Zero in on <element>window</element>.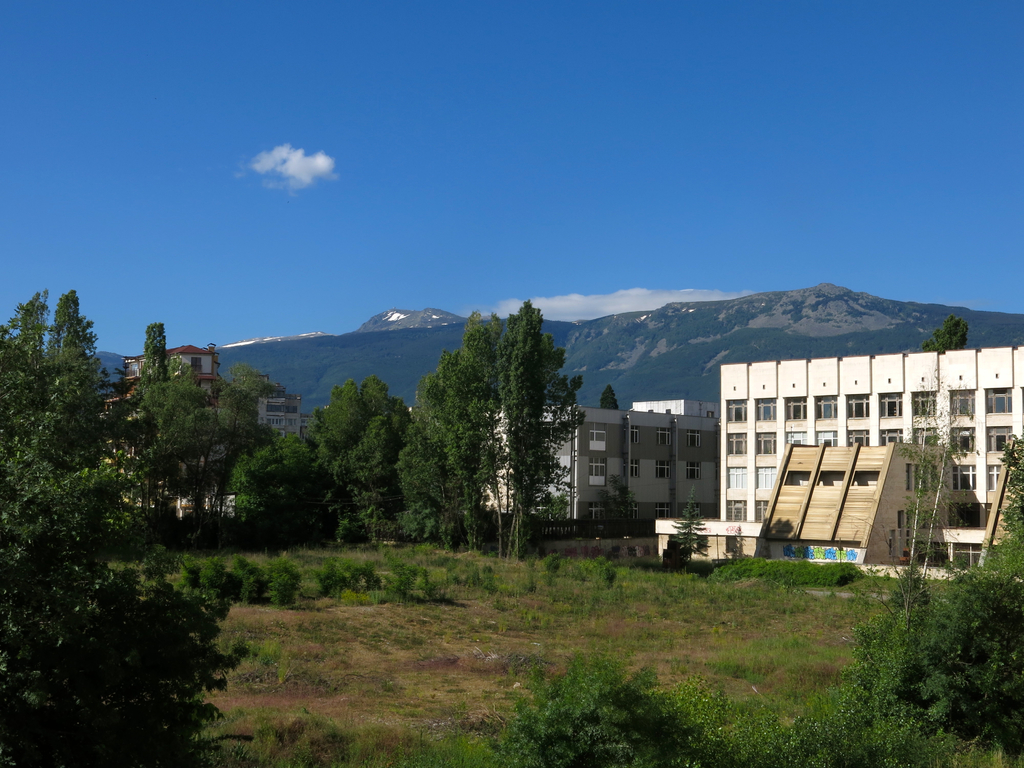
Zeroed in: rect(785, 426, 806, 452).
